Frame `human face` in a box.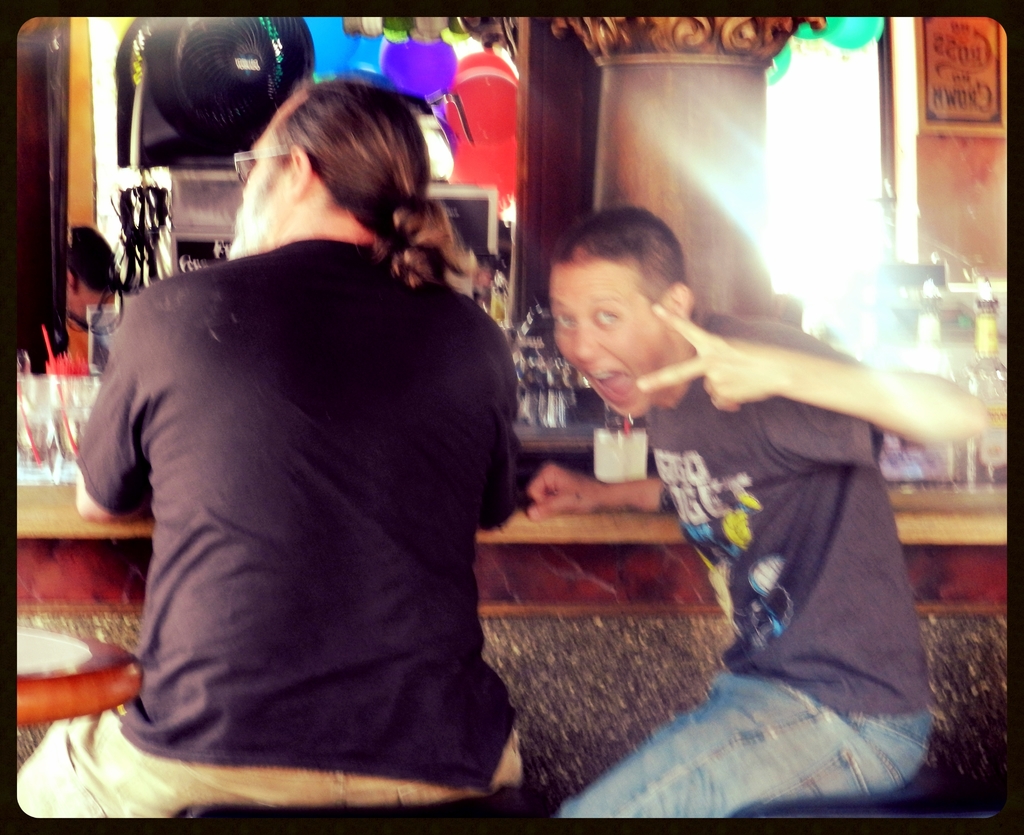
bbox=[541, 263, 671, 422].
